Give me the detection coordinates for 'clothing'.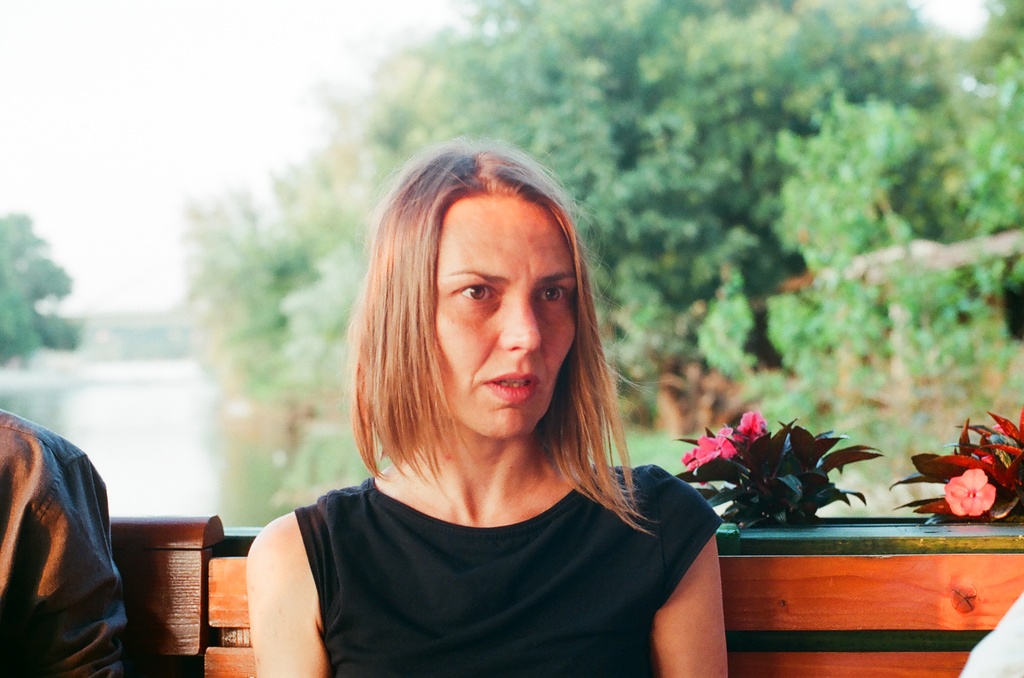
(300,464,719,677).
